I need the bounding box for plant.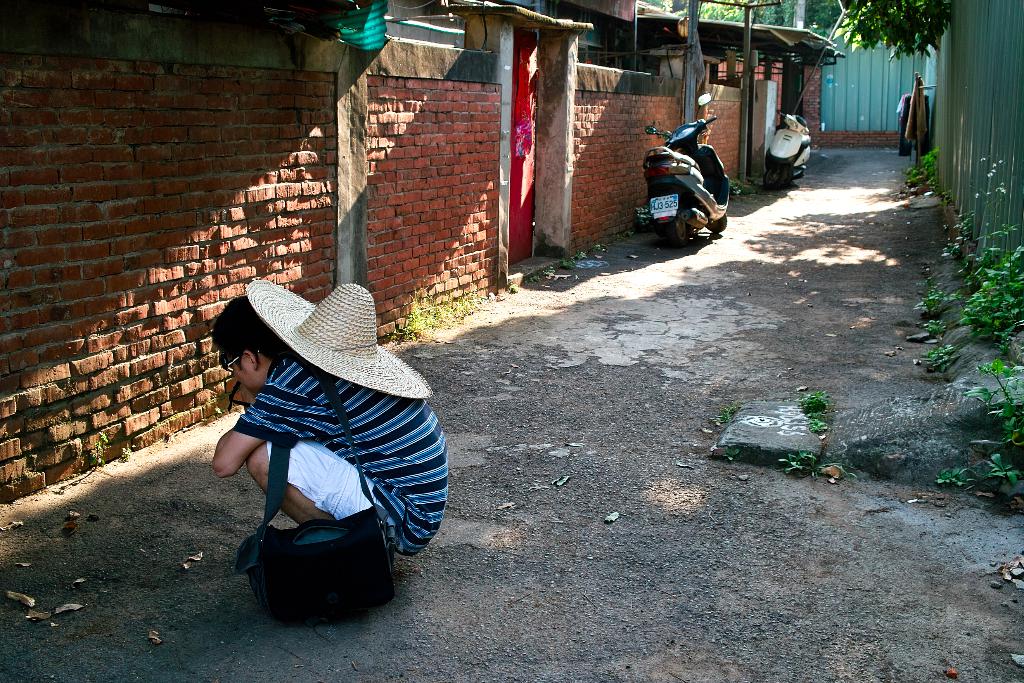
Here it is: bbox(90, 427, 109, 469).
